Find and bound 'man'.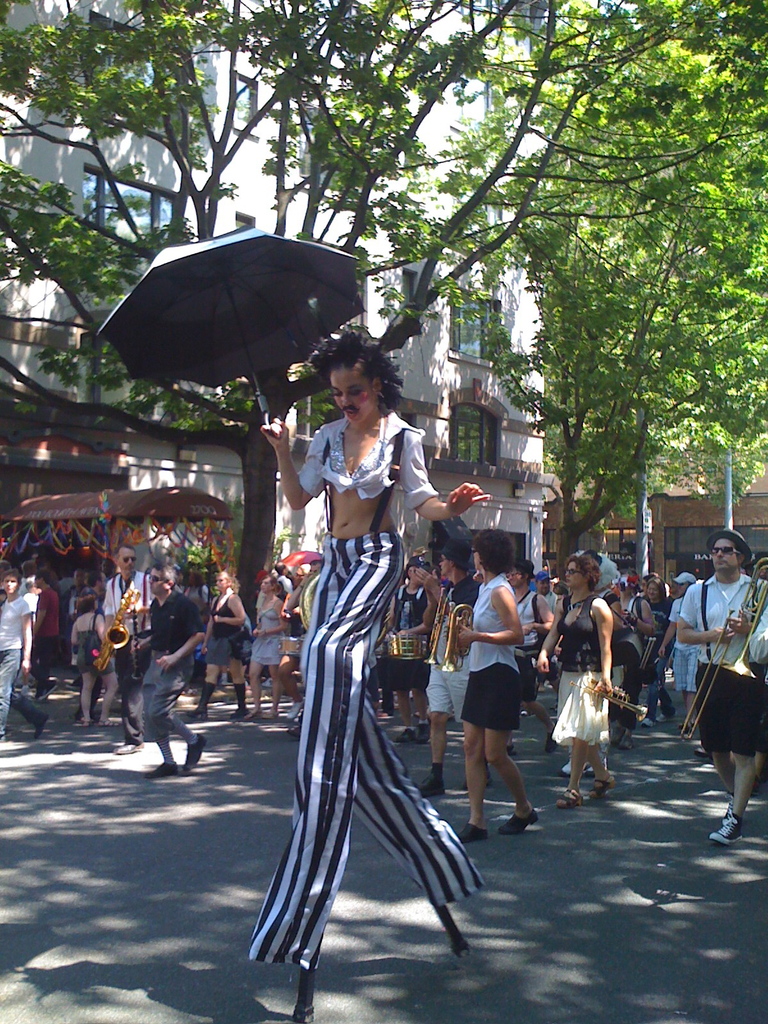
Bound: rect(518, 570, 562, 713).
